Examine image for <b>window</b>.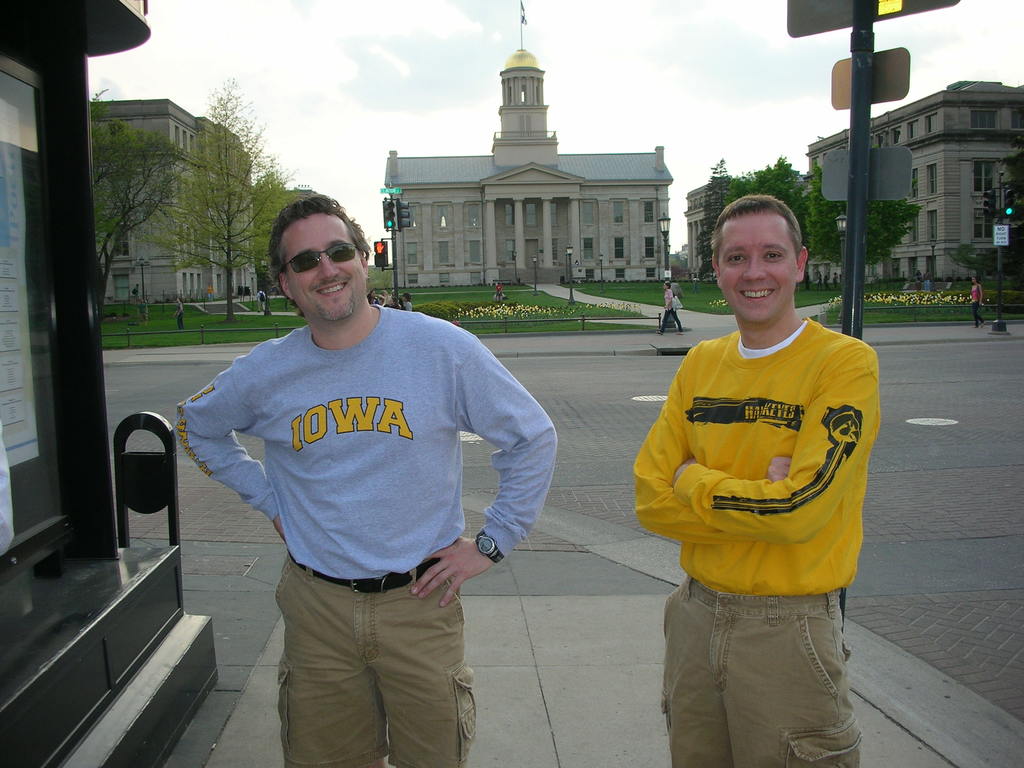
Examination result: (969, 94, 1005, 135).
